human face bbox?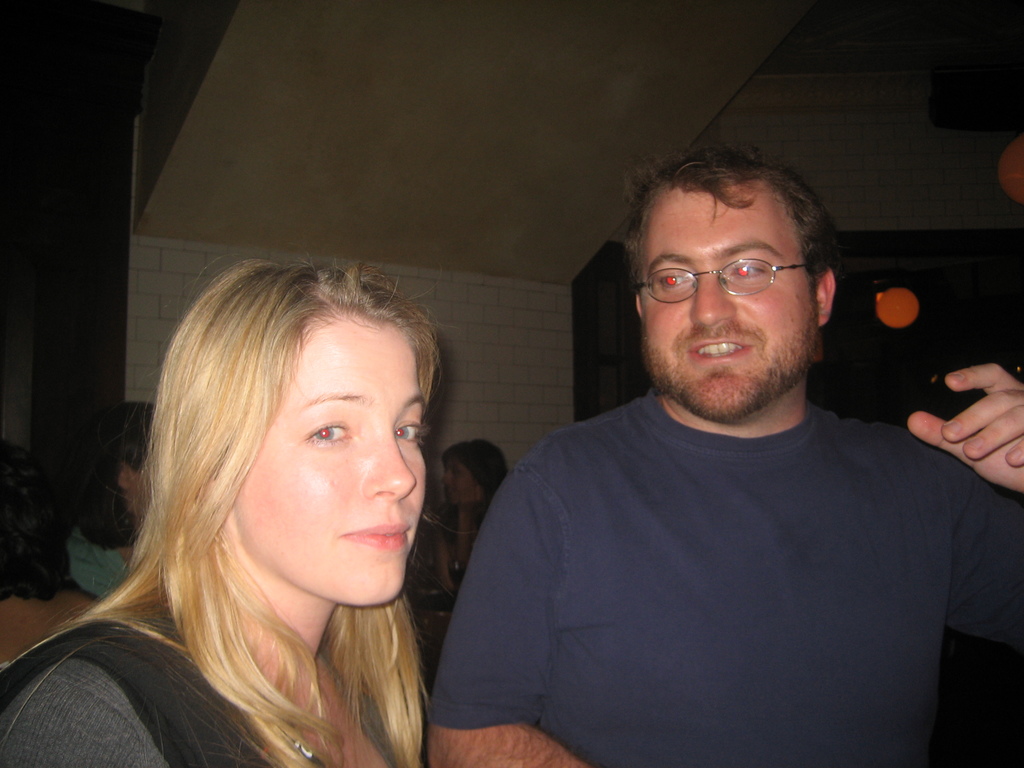
region(641, 186, 812, 417)
